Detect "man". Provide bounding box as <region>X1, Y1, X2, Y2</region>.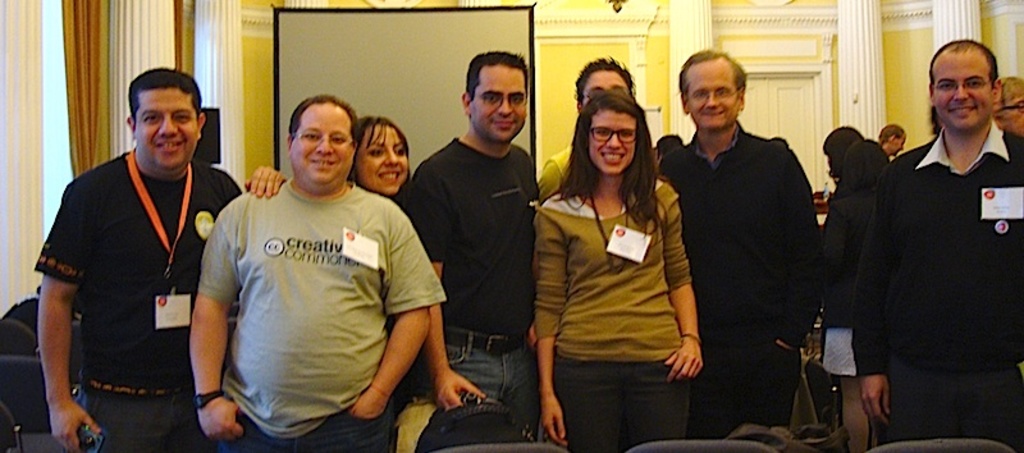
<region>854, 35, 1023, 452</region>.
